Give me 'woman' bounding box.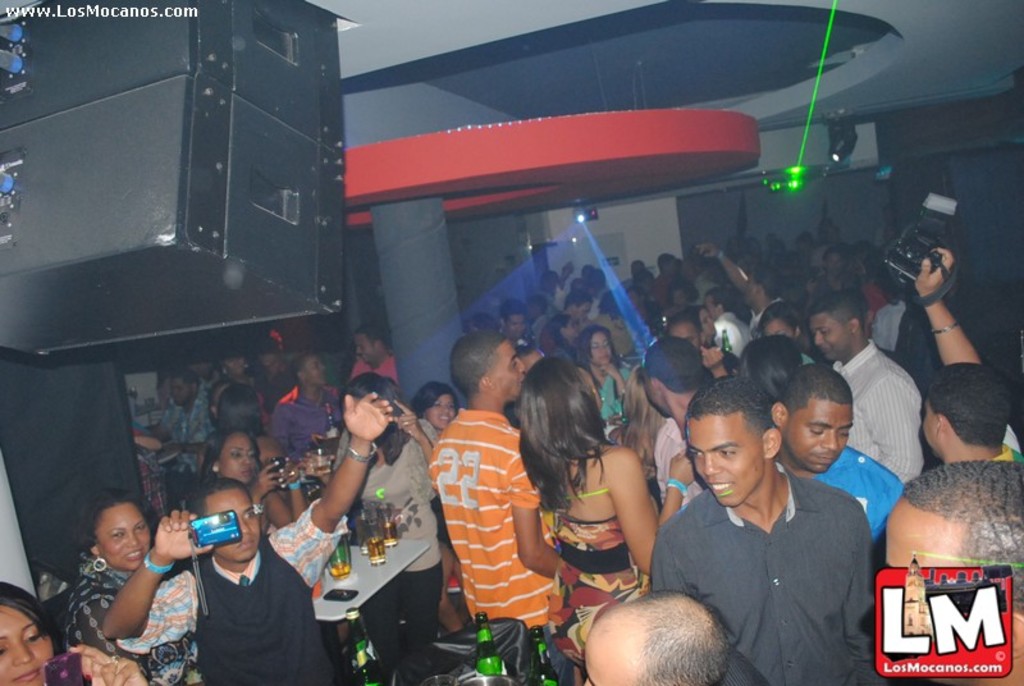
bbox=(415, 380, 454, 434).
